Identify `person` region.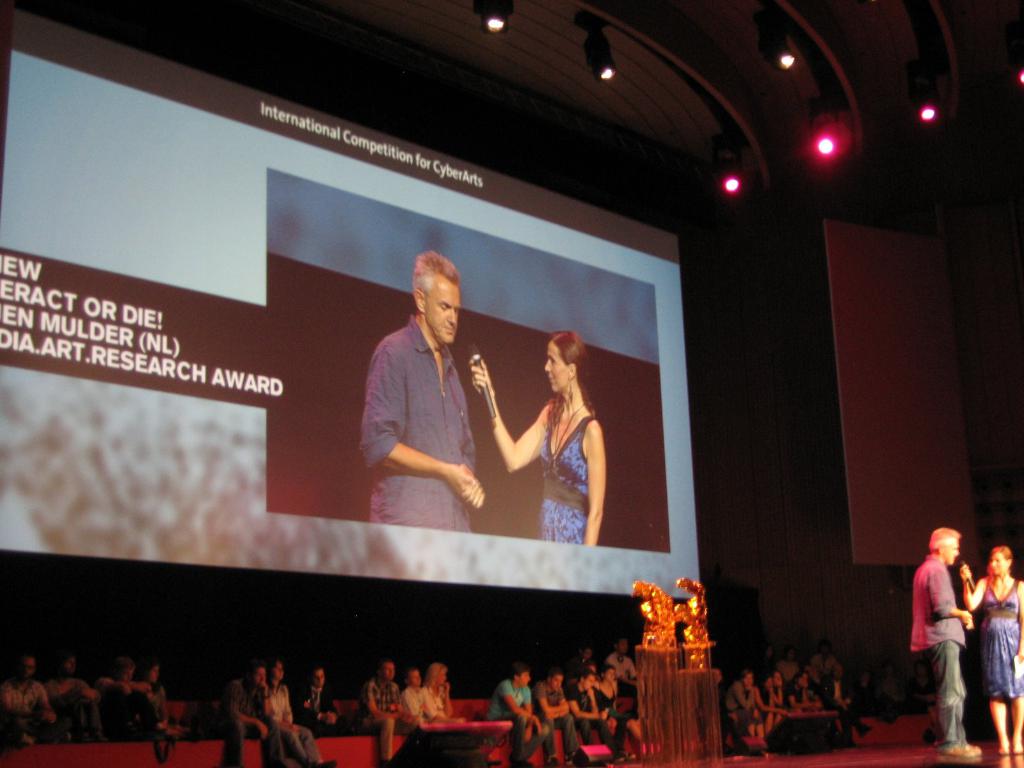
Region: BBox(950, 554, 1023, 756).
